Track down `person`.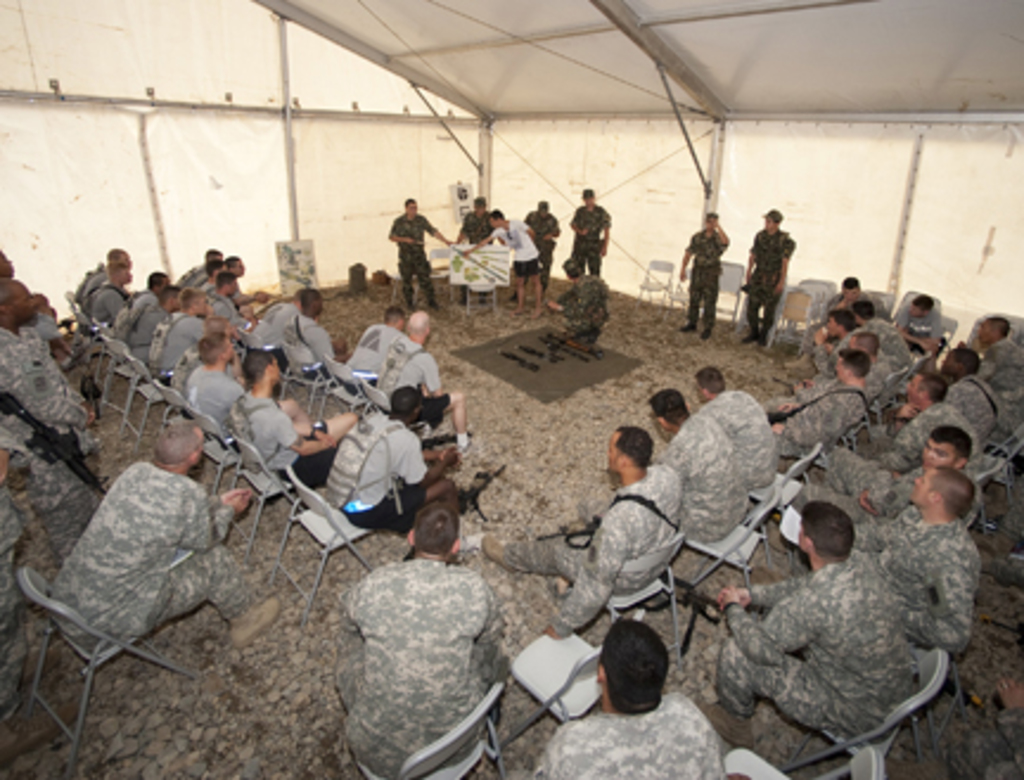
Tracked to {"left": 676, "top": 209, "right": 732, "bottom": 344}.
